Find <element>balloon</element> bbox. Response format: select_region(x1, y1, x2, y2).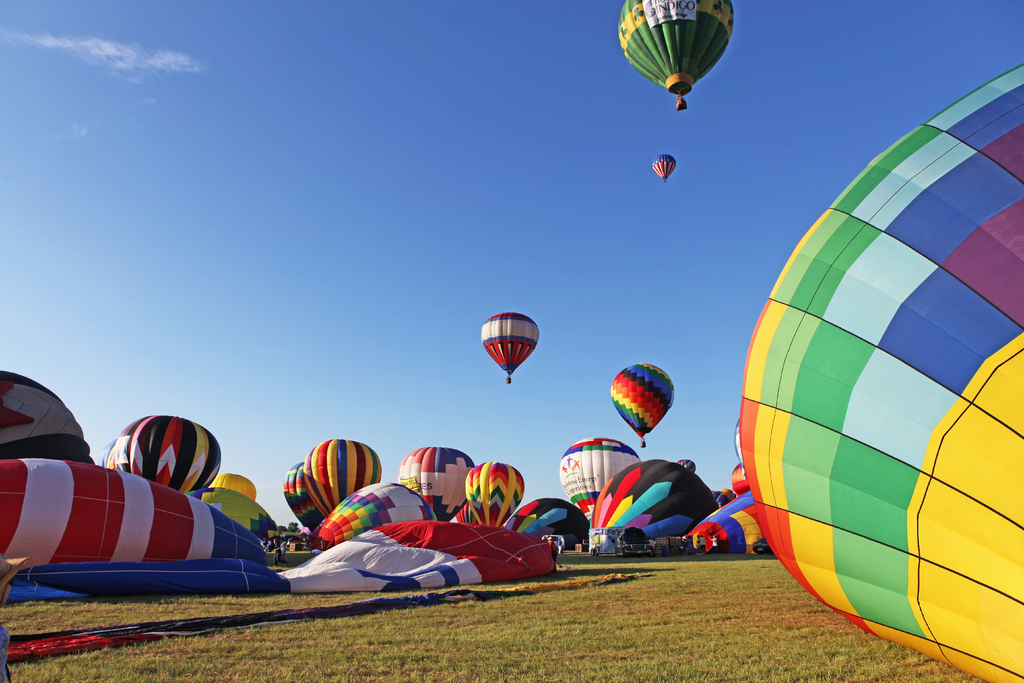
select_region(610, 361, 674, 435).
